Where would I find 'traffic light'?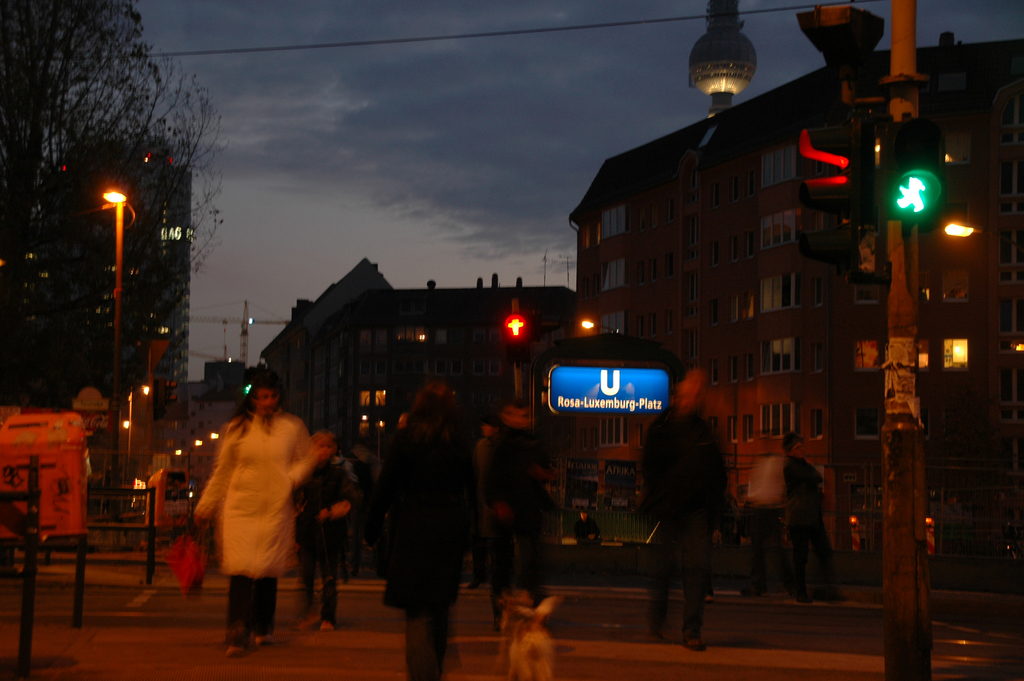
At {"x1": 881, "y1": 115, "x2": 950, "y2": 220}.
